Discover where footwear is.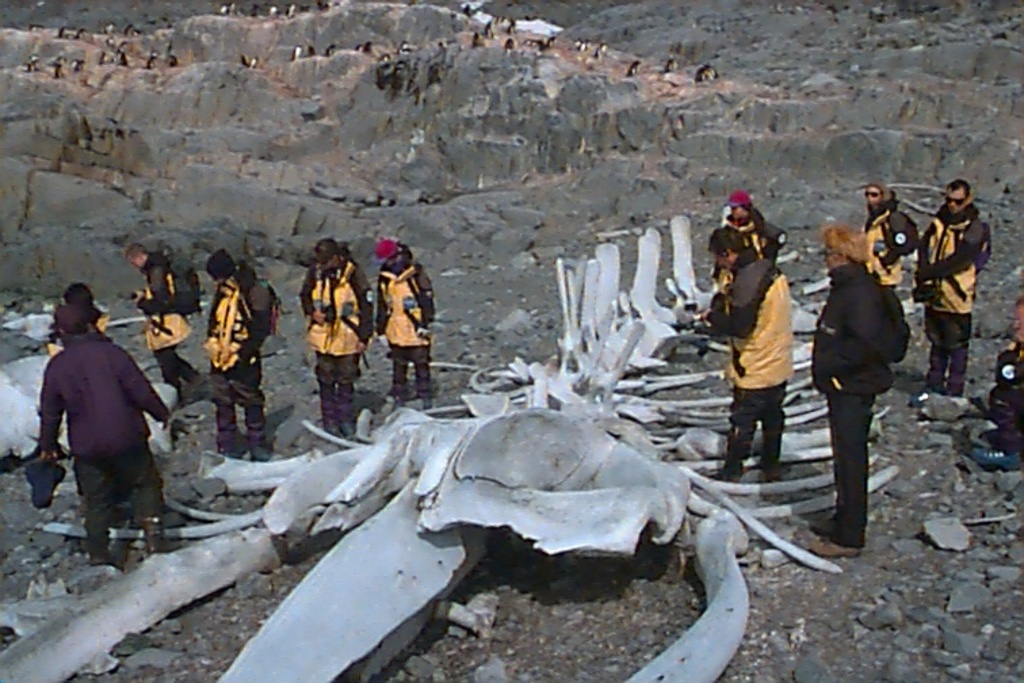
Discovered at [x1=221, y1=453, x2=244, y2=462].
